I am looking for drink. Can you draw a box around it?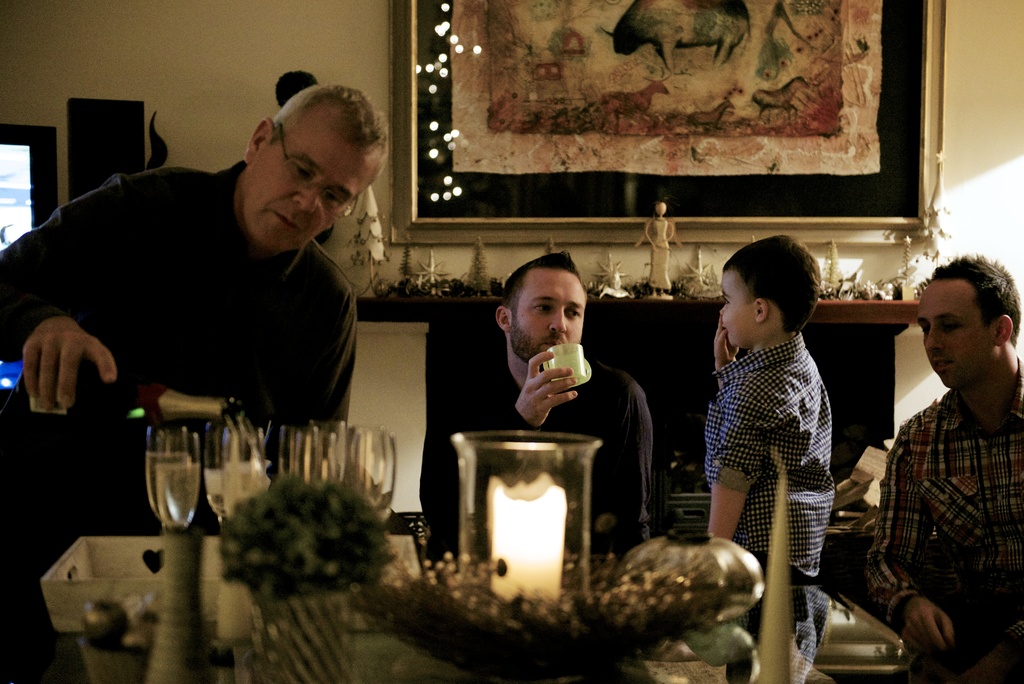
Sure, the bounding box is [x1=204, y1=468, x2=219, y2=511].
